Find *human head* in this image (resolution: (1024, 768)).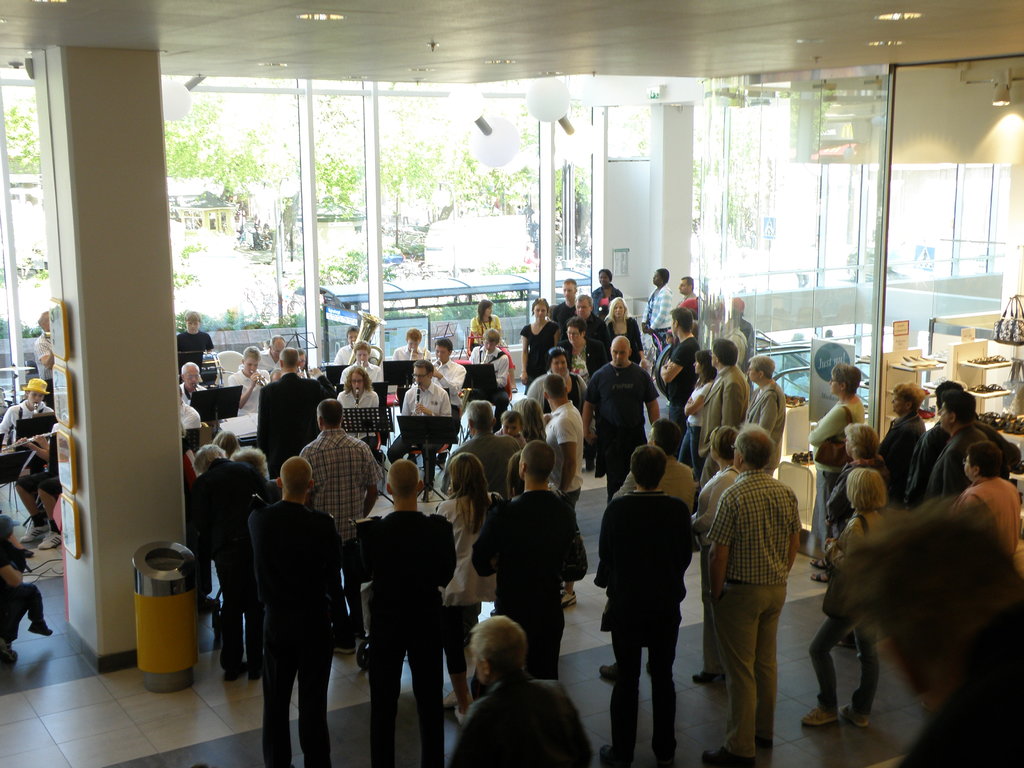
box=[271, 337, 284, 360].
